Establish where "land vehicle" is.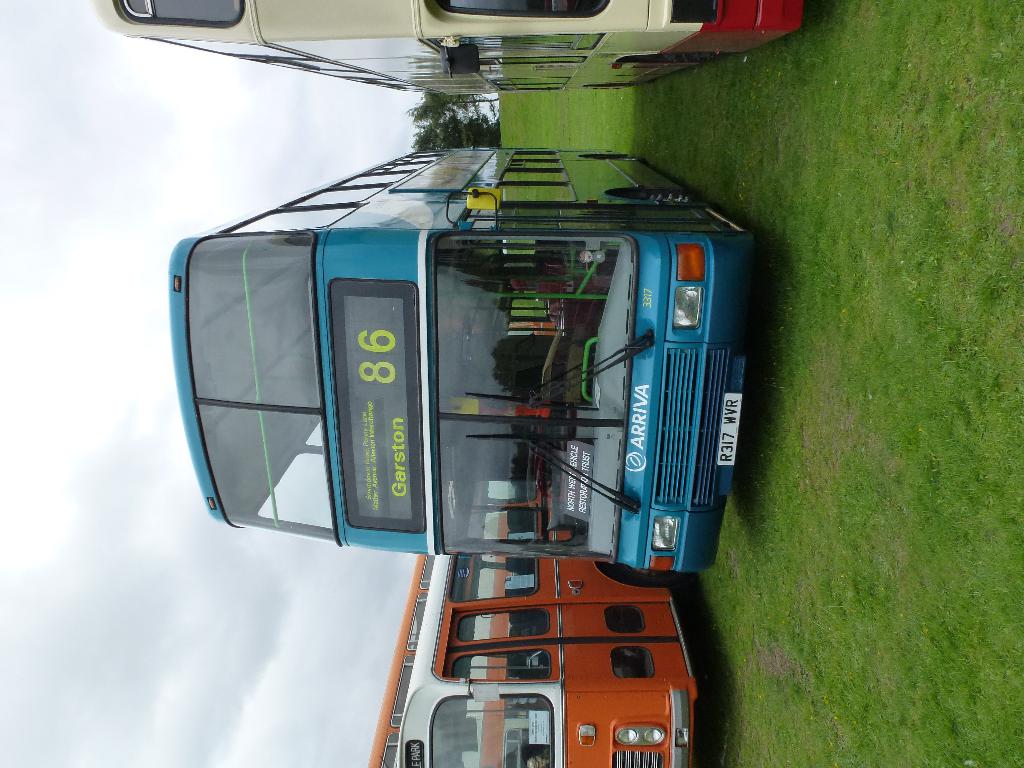
Established at [168, 150, 760, 574].
